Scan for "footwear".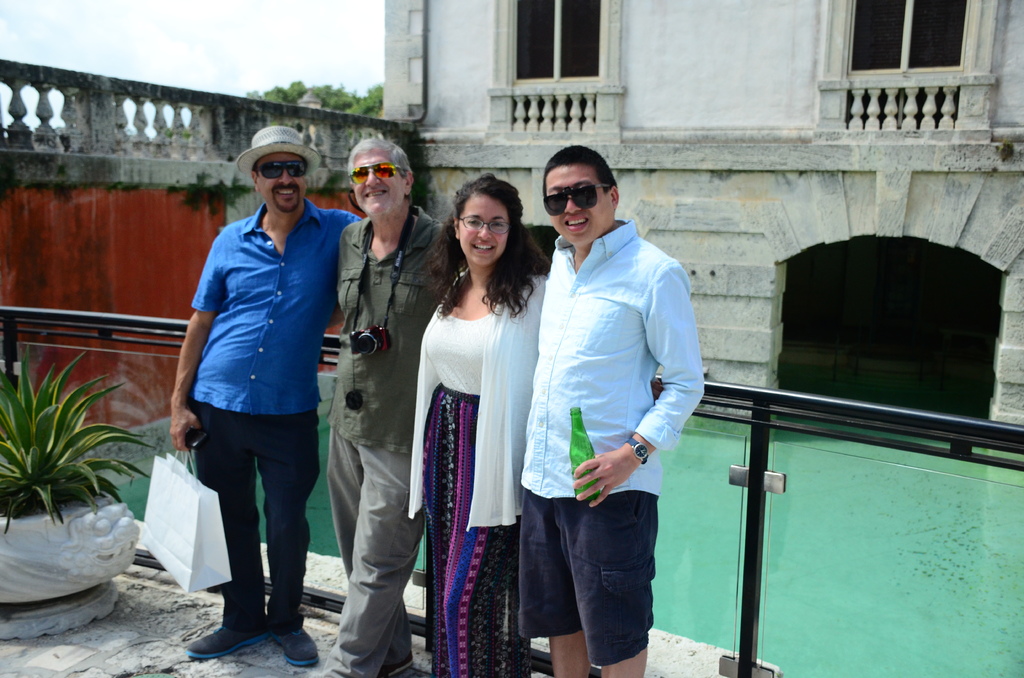
Scan result: 189/585/284/655.
